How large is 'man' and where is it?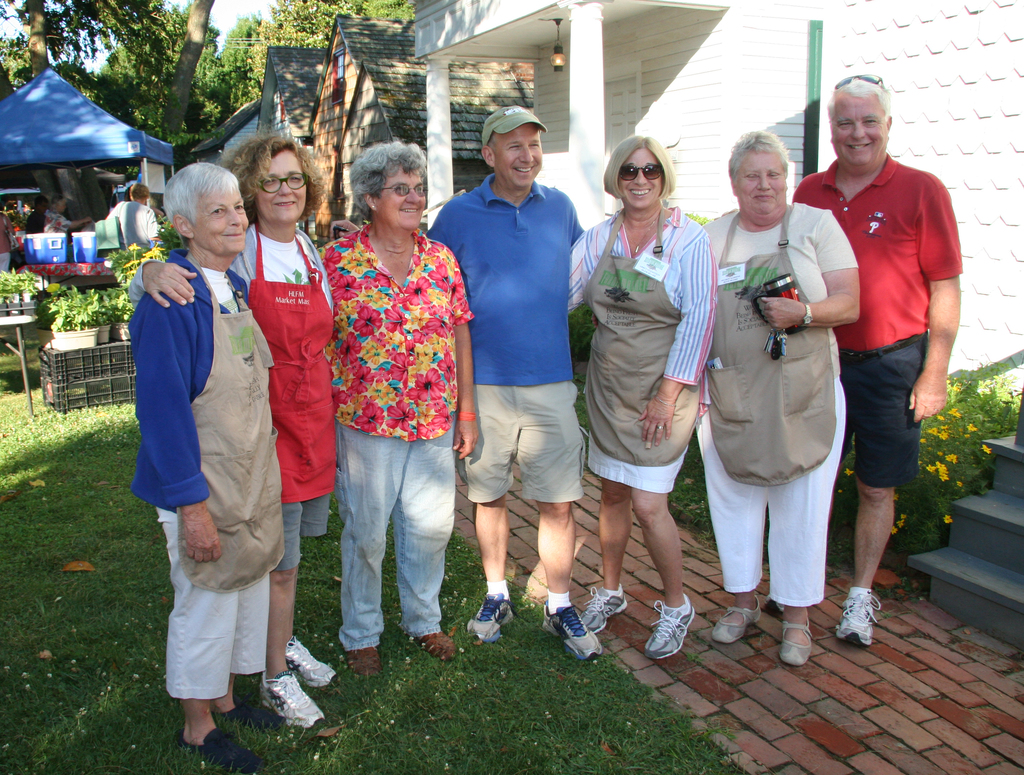
Bounding box: box=[27, 195, 44, 240].
